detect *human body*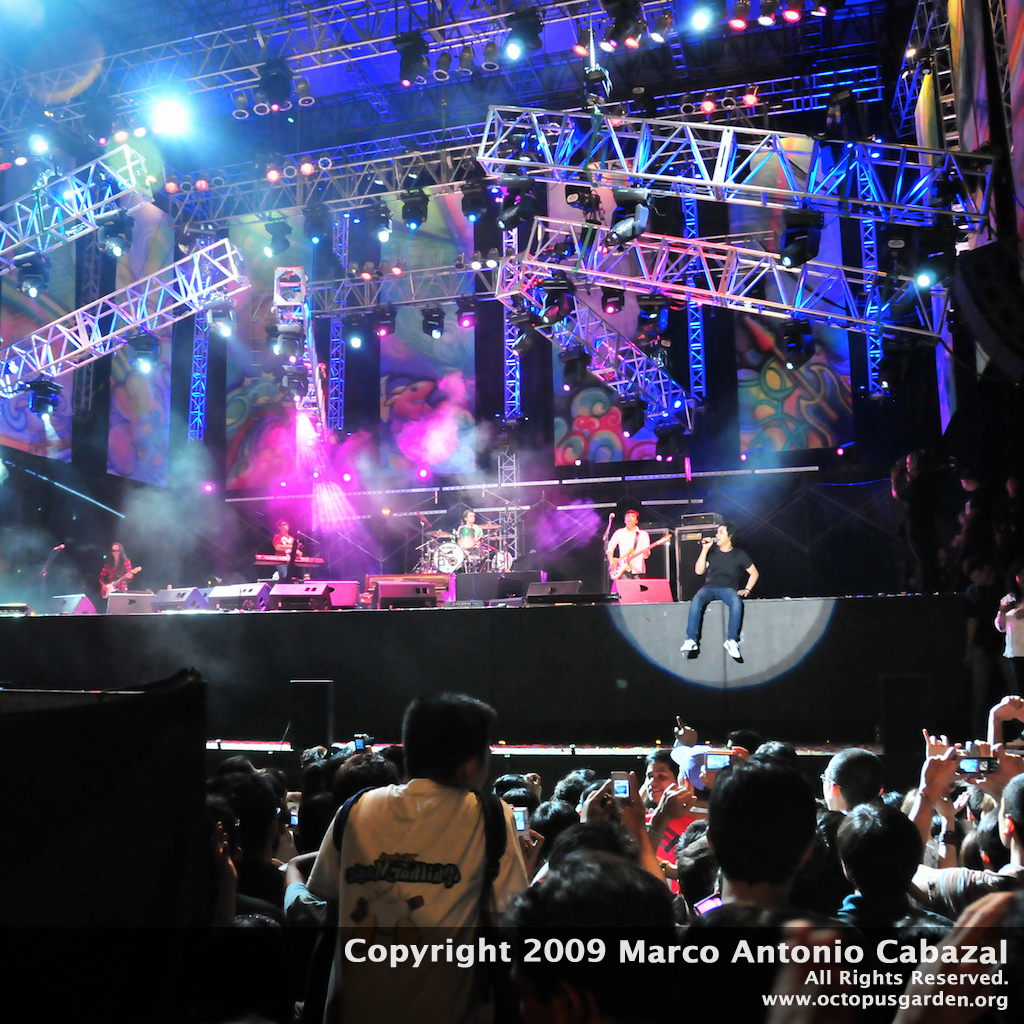
267:519:297:581
